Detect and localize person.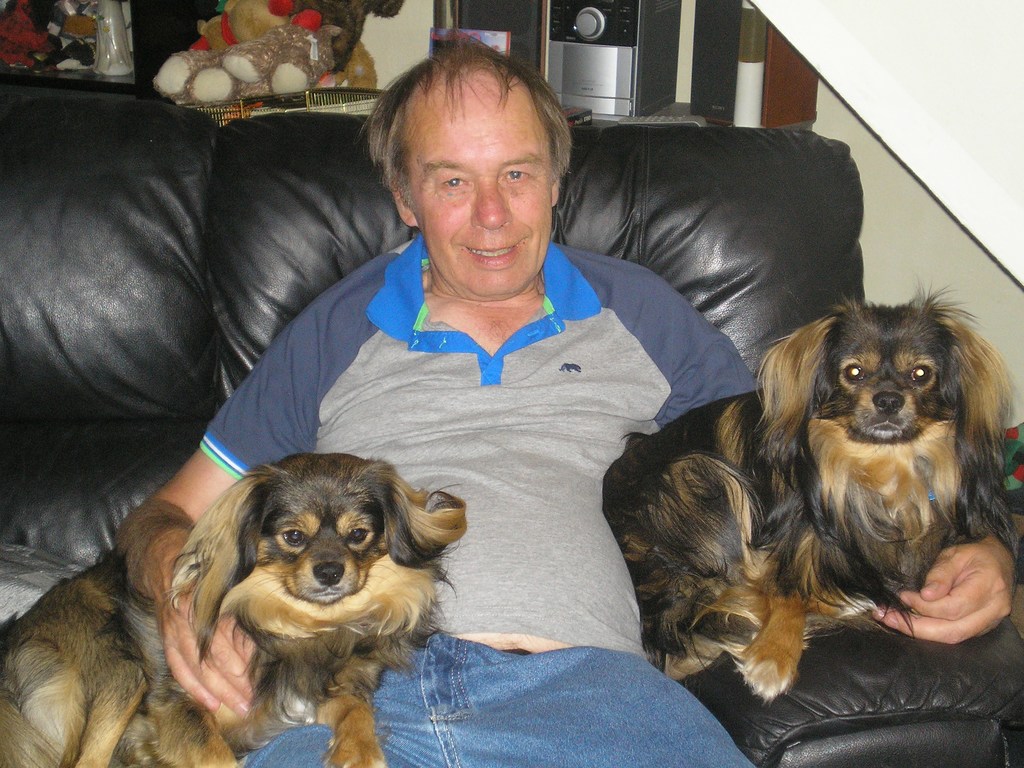
Localized at <box>115,33,1018,767</box>.
